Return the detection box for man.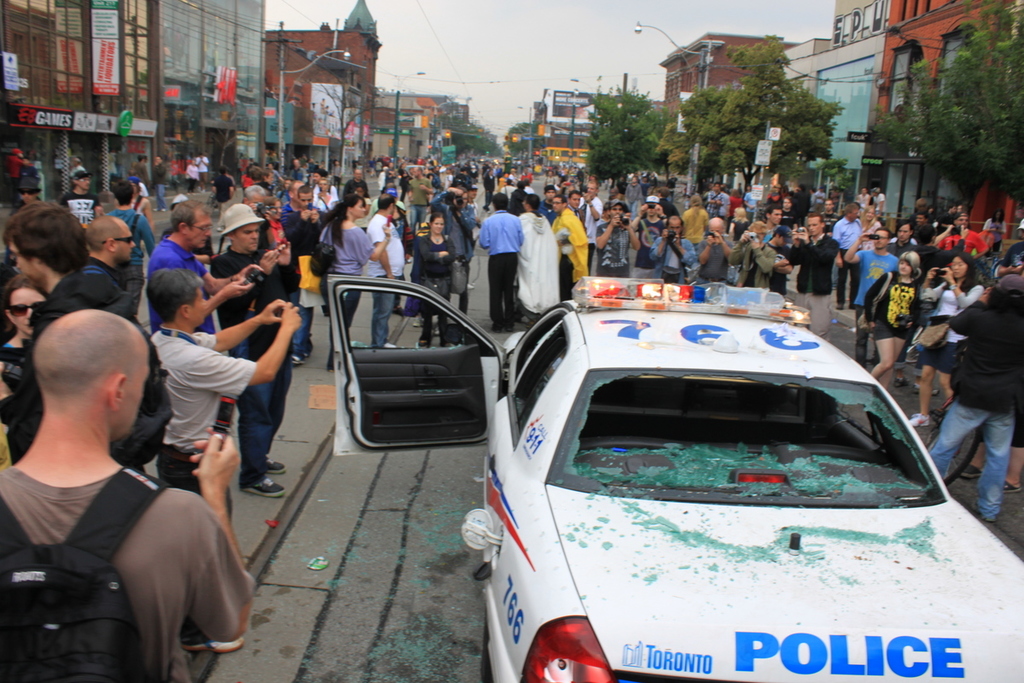
select_region(829, 207, 861, 311).
